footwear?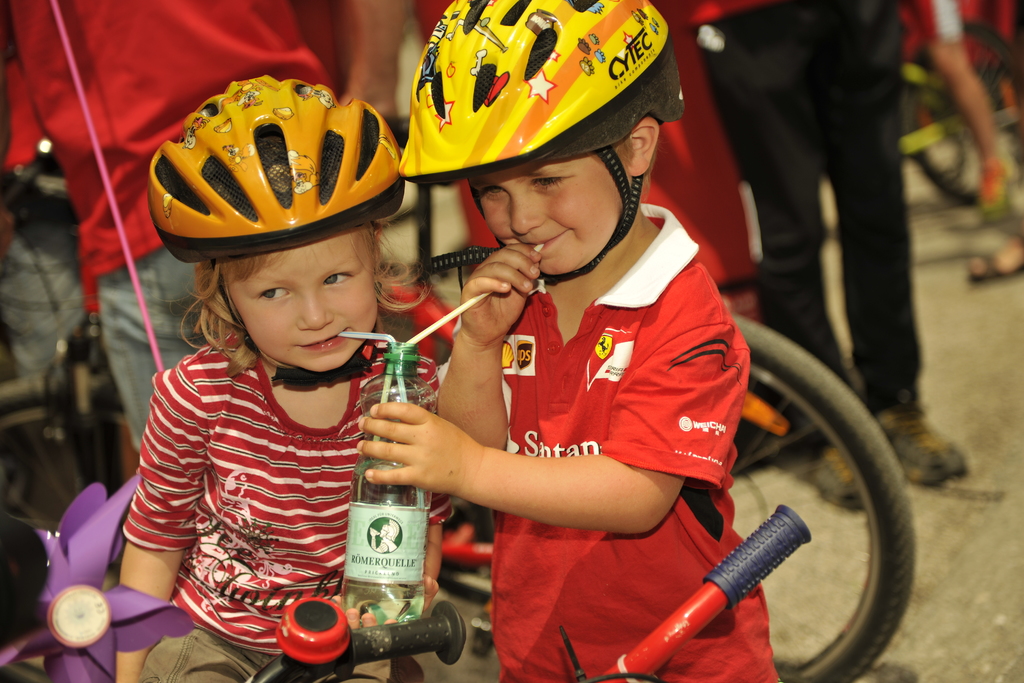
[781,441,875,513]
